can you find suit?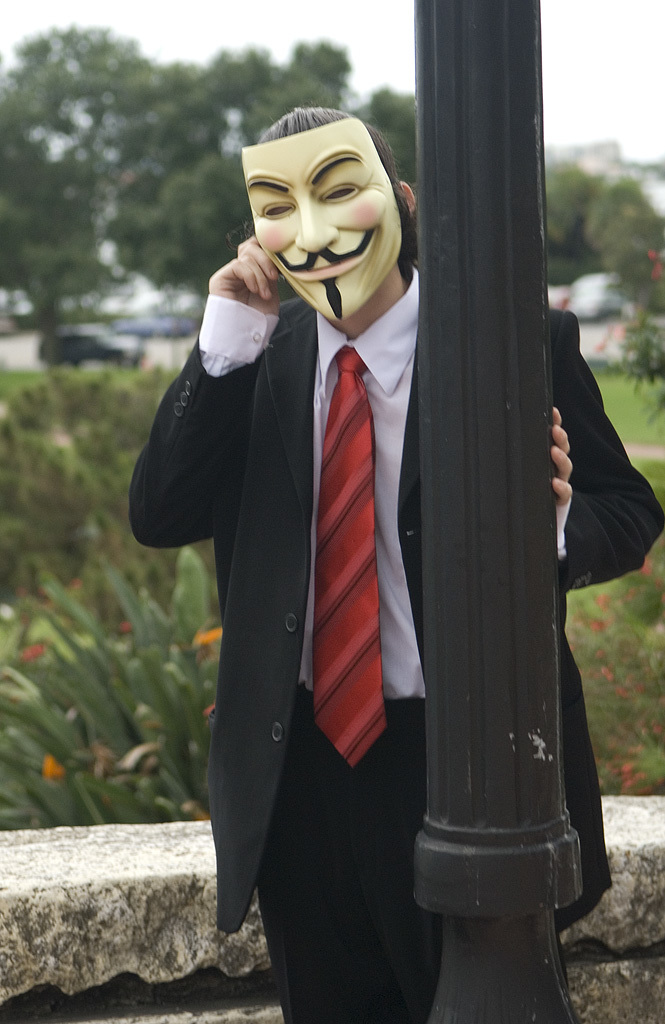
Yes, bounding box: rect(127, 258, 663, 1013).
